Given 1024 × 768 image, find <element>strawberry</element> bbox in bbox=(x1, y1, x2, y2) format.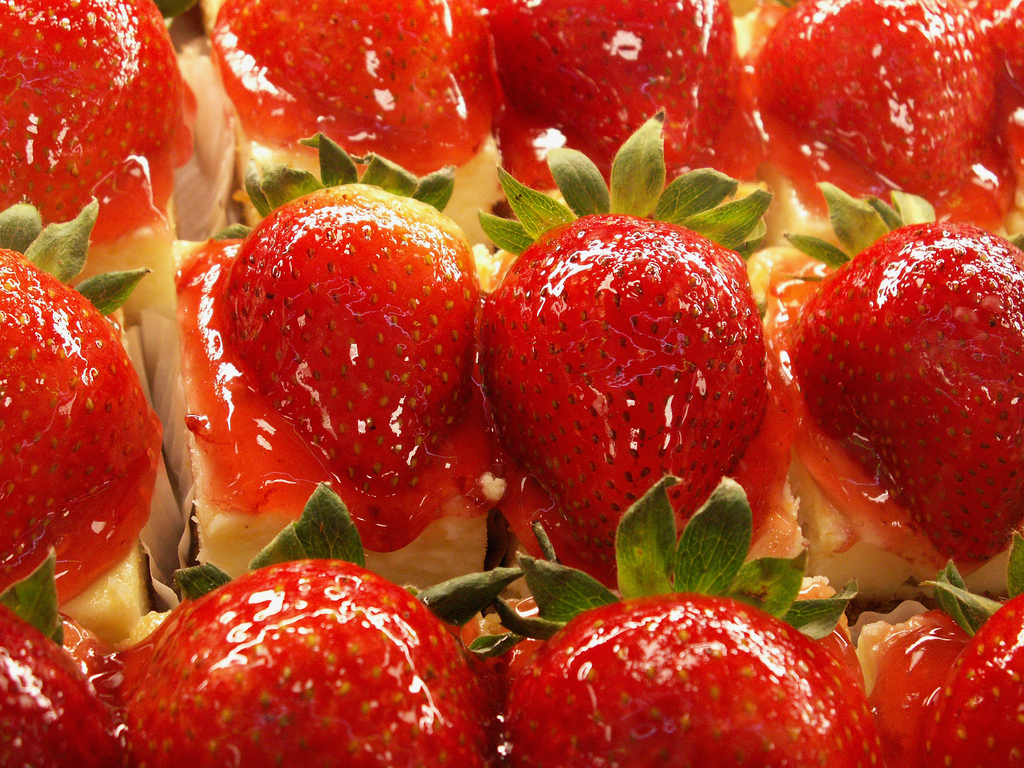
bbox=(475, 0, 739, 170).
